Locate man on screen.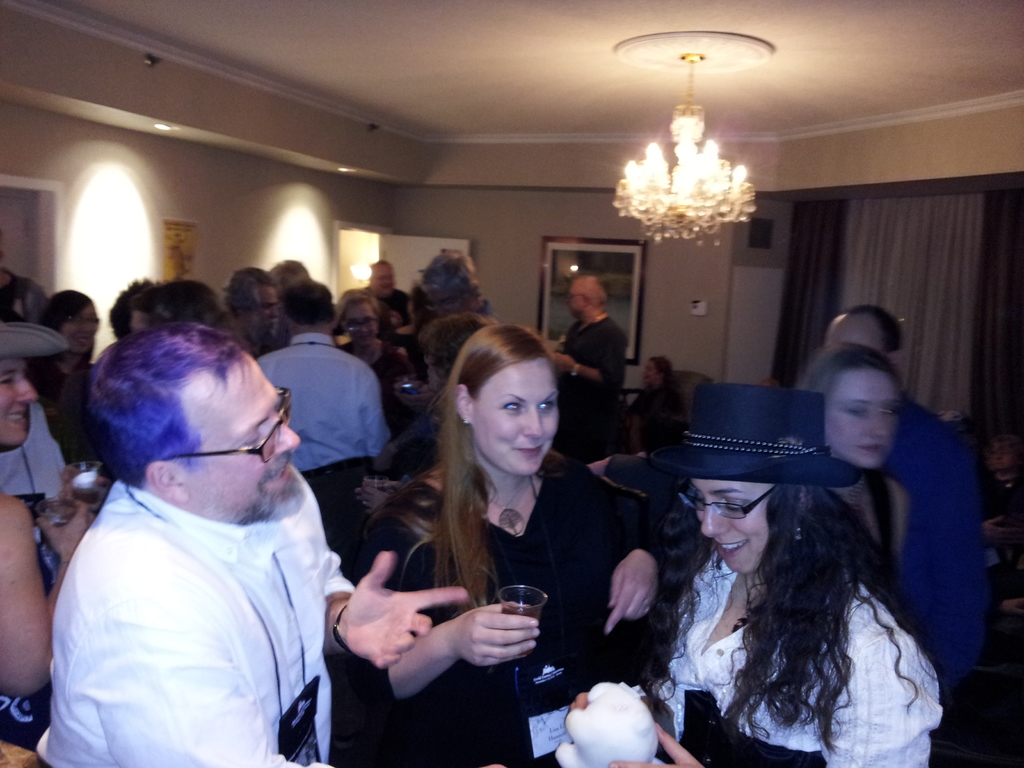
On screen at bbox=(258, 280, 388, 537).
